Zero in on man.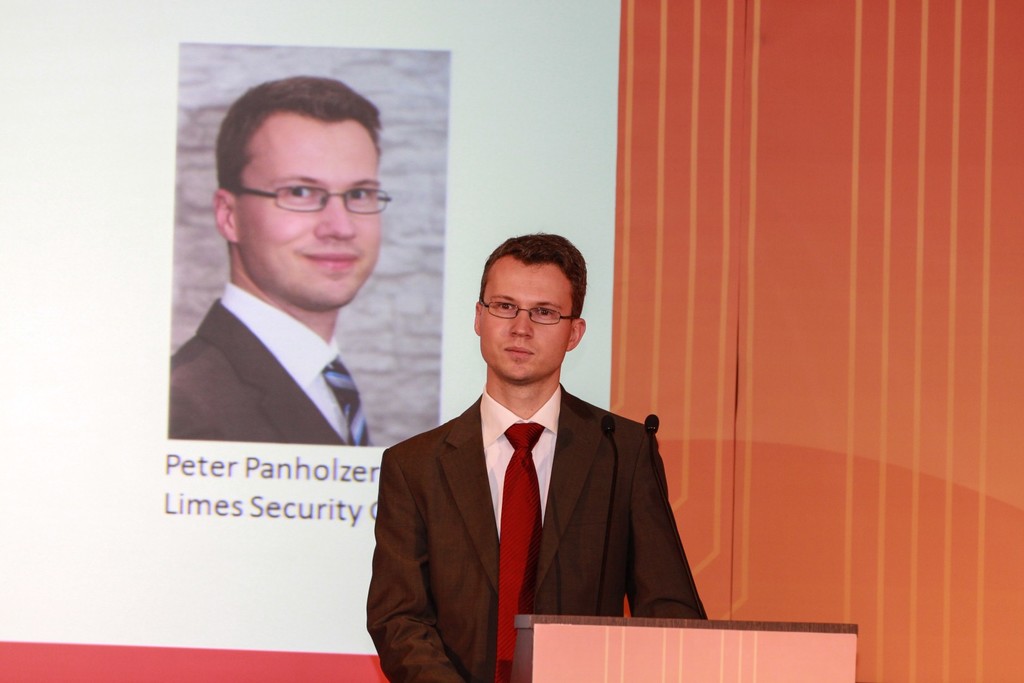
Zeroed in: <region>363, 248, 712, 673</region>.
